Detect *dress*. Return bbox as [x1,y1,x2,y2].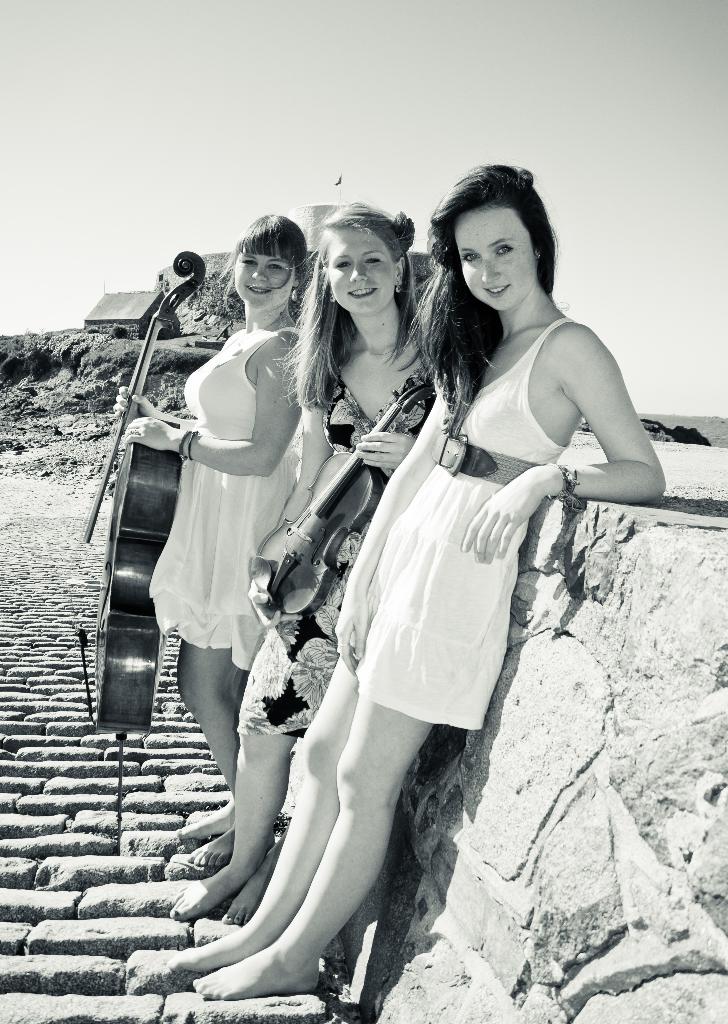
[146,323,302,653].
